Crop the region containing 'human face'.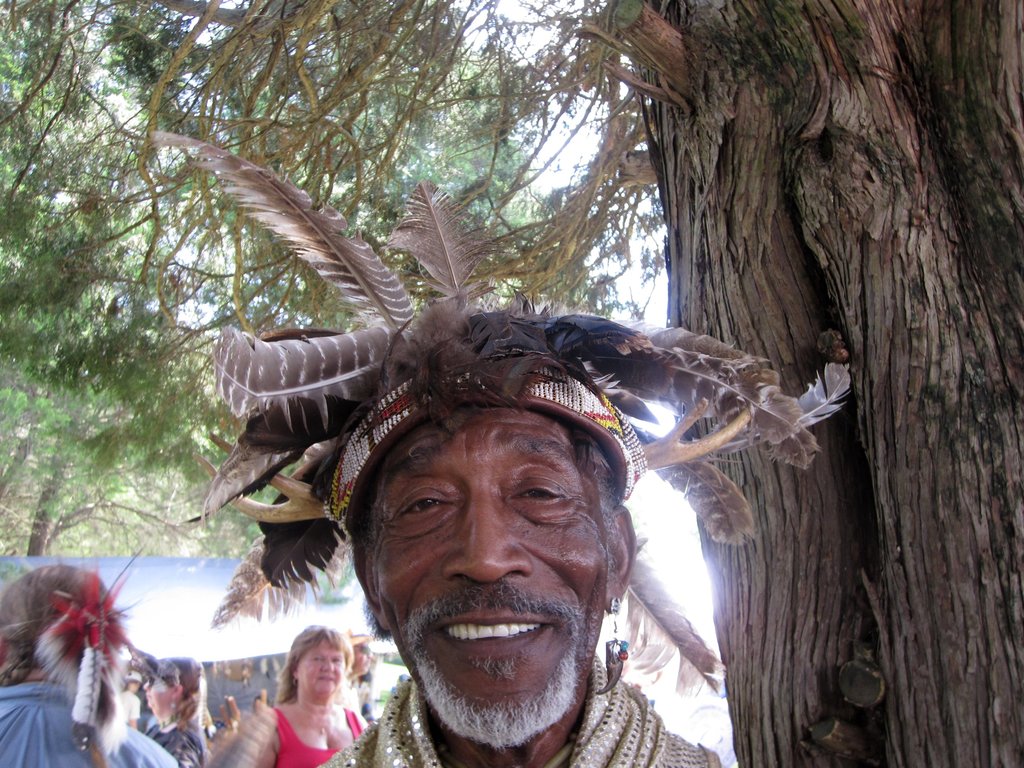
Crop region: 365:403:607:746.
